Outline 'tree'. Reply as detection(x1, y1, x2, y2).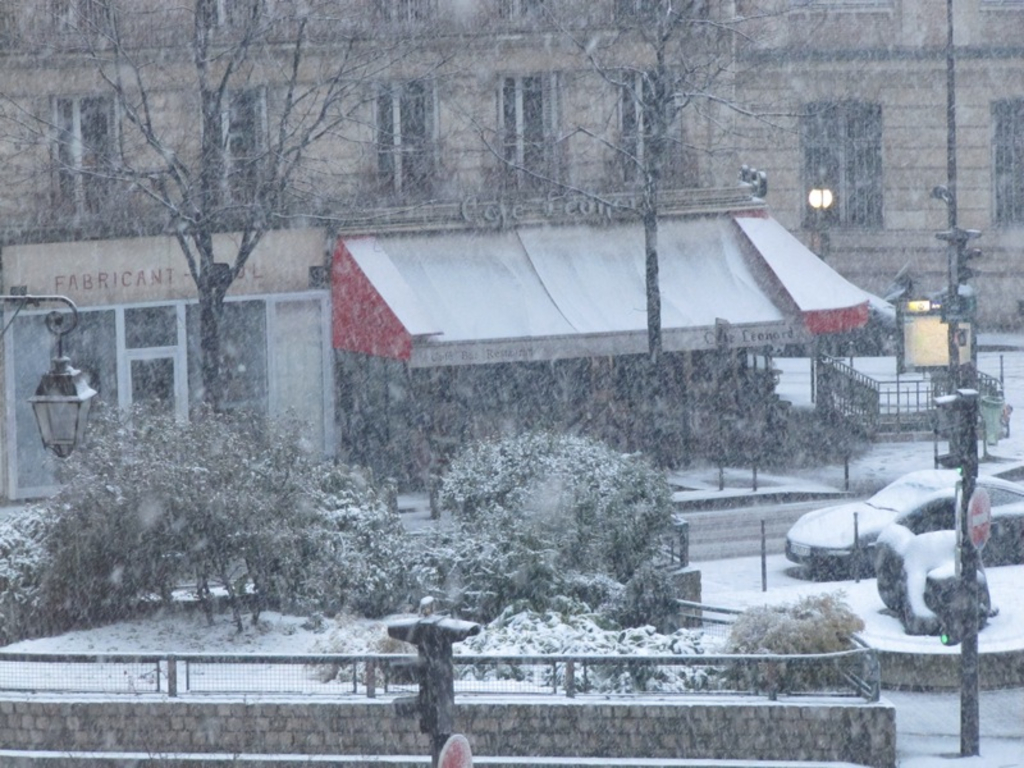
detection(0, 0, 452, 417).
